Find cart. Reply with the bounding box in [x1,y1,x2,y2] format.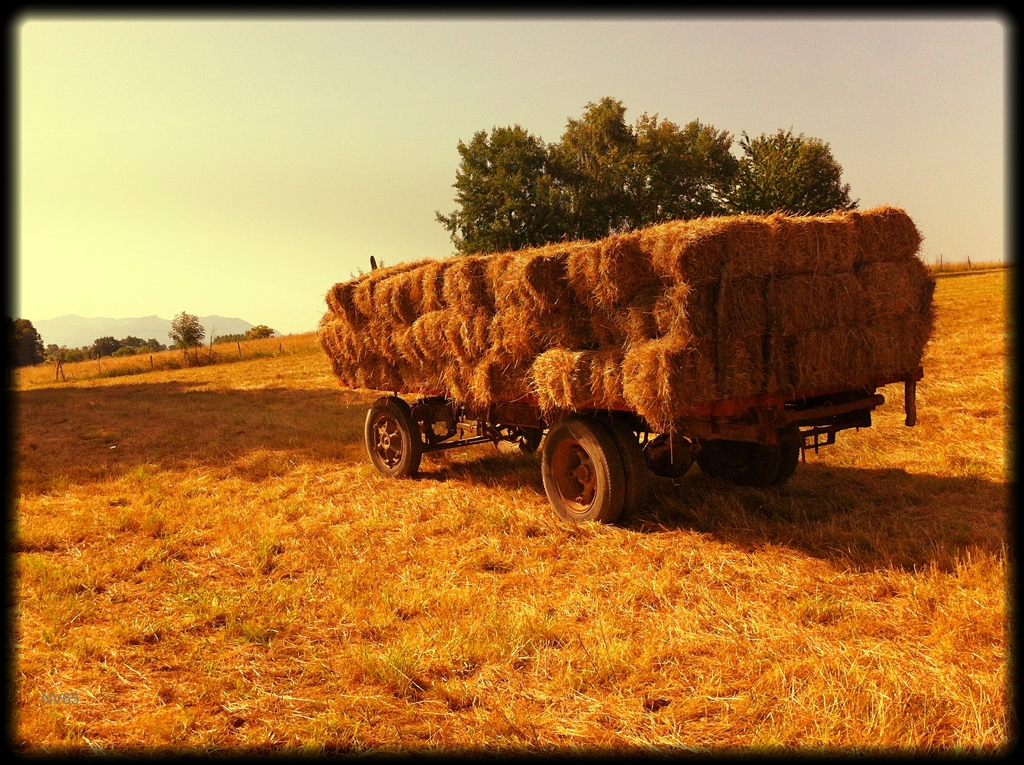
[320,170,971,530].
